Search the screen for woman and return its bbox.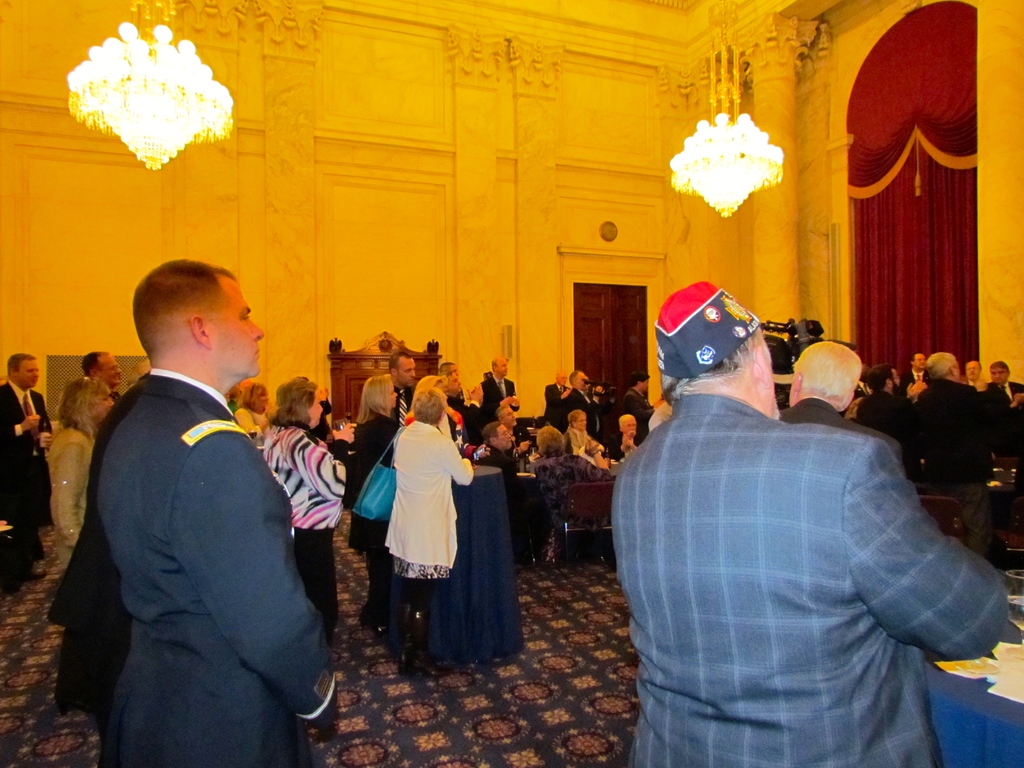
Found: rect(517, 425, 614, 560).
